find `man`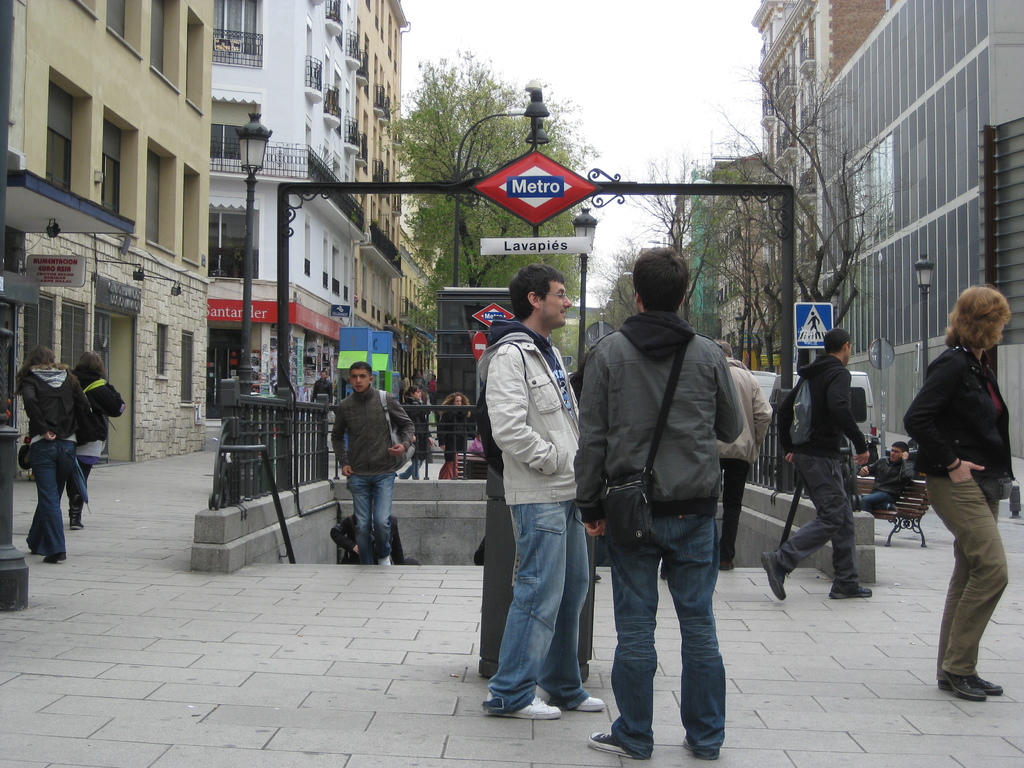
(left=329, top=362, right=416, bottom=563)
